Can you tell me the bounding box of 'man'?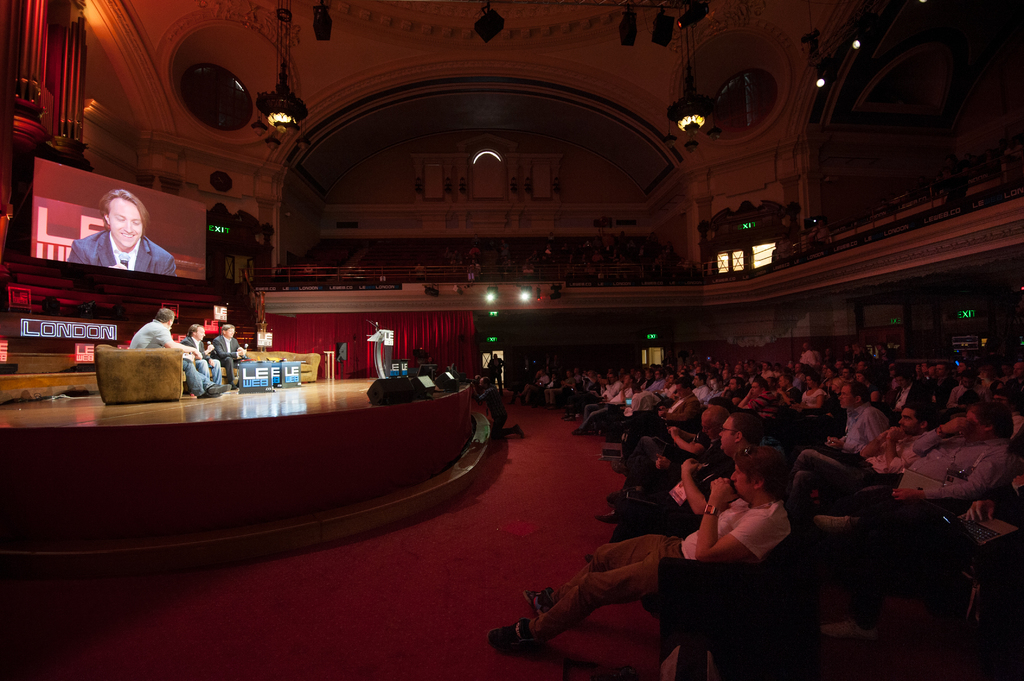
pyautogui.locateOnScreen(212, 321, 259, 376).
